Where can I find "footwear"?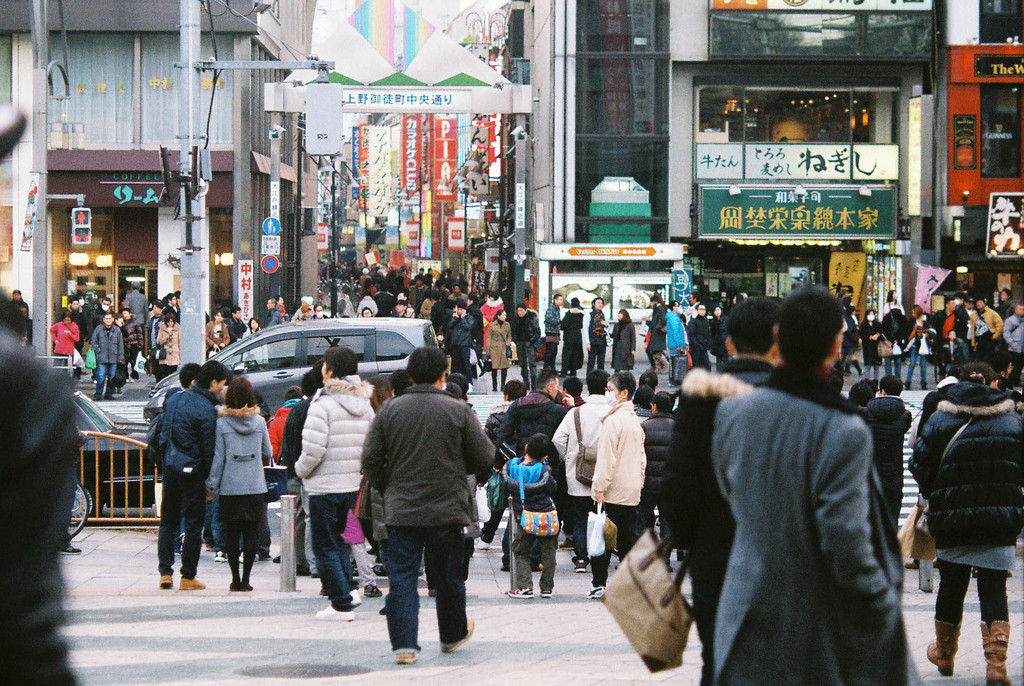
You can find it at <region>392, 646, 419, 668</region>.
